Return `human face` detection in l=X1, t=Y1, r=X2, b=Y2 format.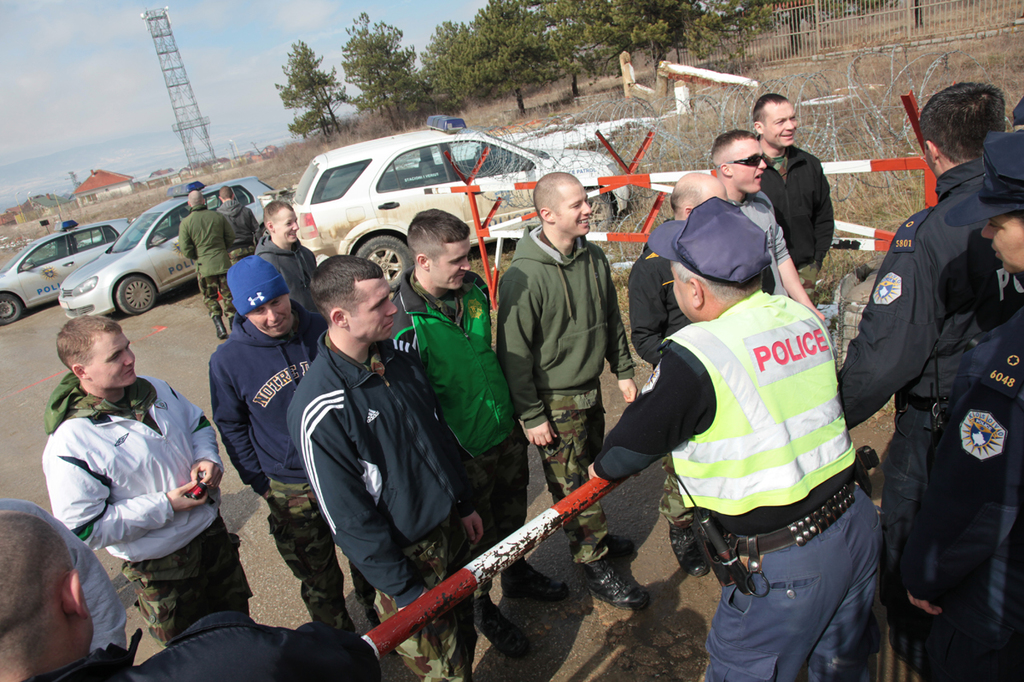
l=983, t=215, r=1023, b=275.
